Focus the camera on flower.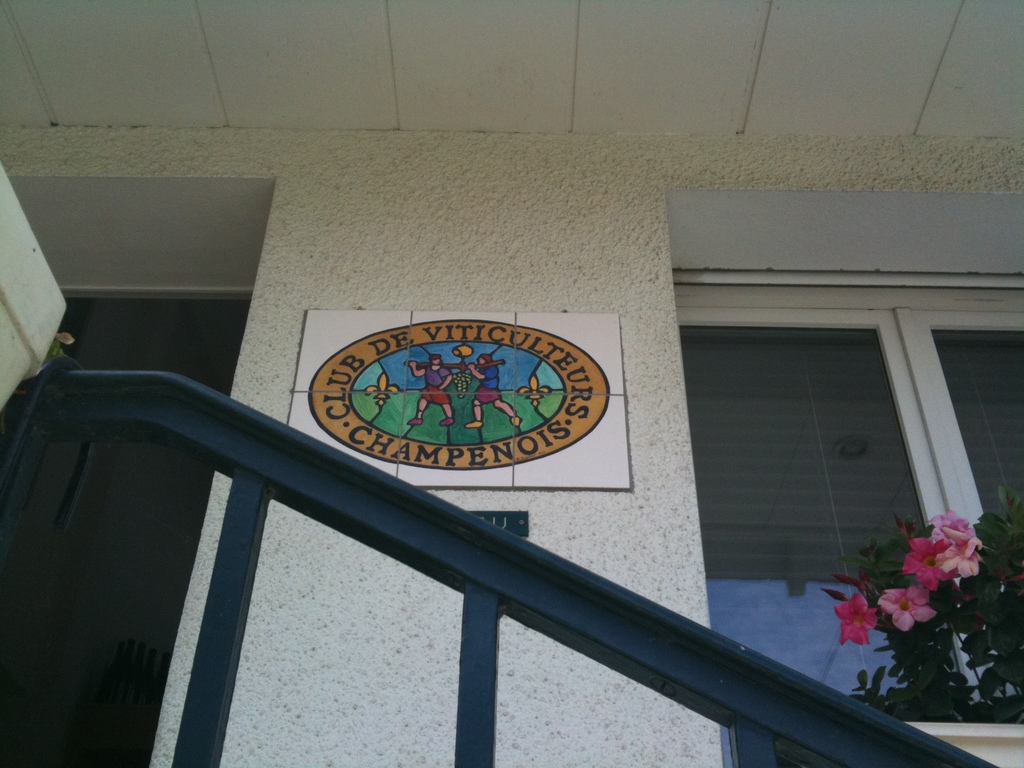
Focus region: rect(933, 526, 984, 583).
